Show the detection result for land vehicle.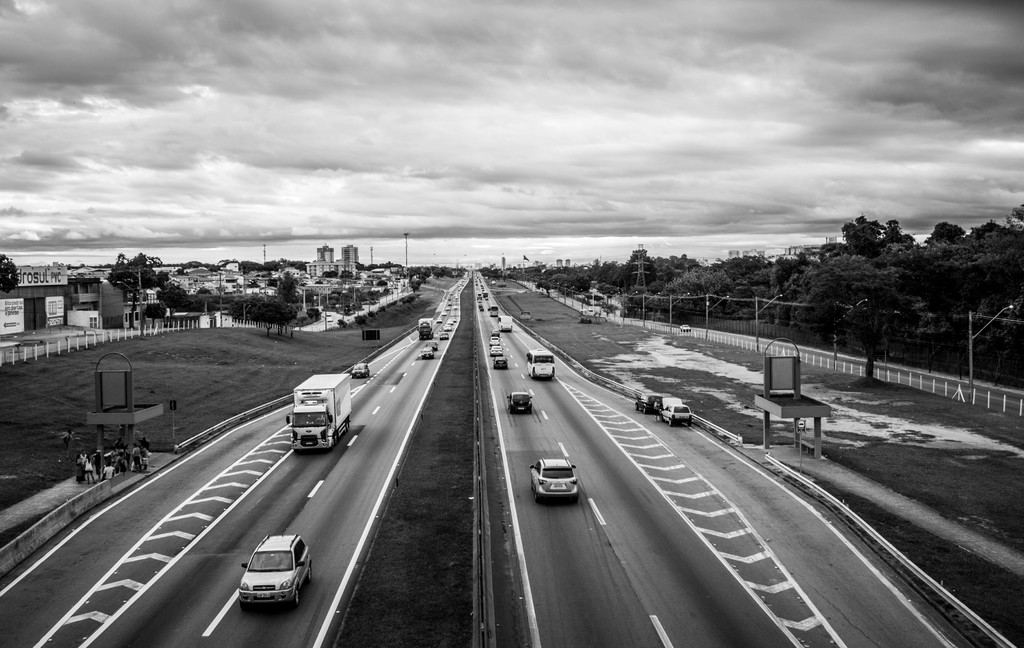
bbox(445, 325, 449, 327).
